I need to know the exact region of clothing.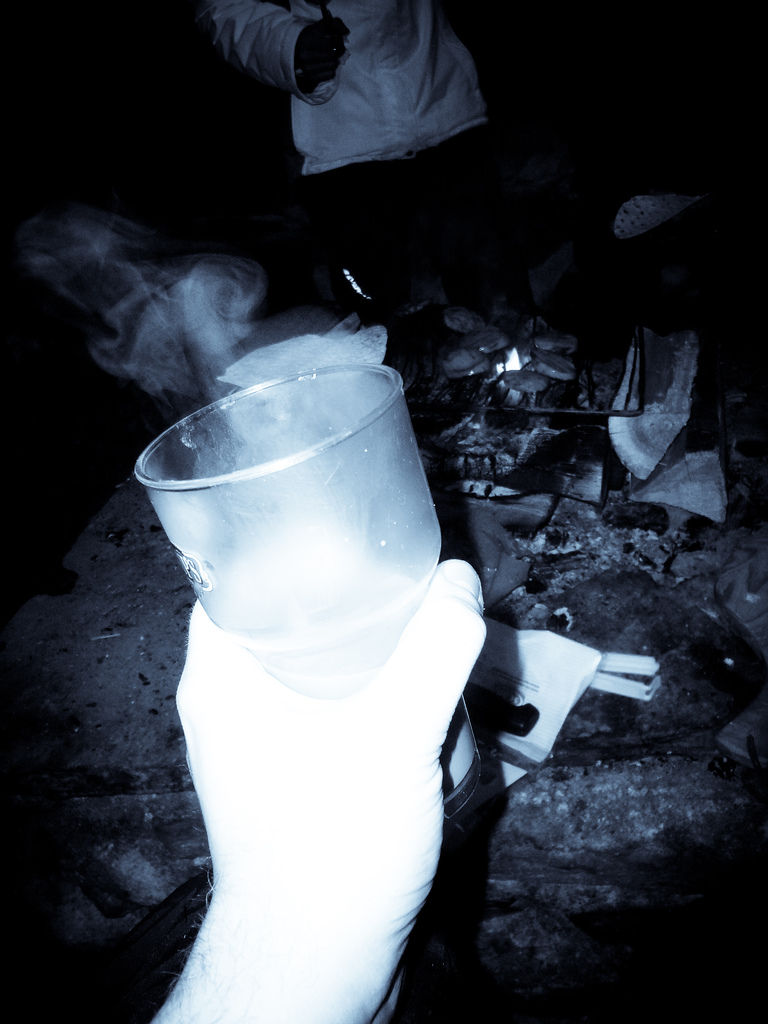
Region: [left=208, top=0, right=493, bottom=151].
